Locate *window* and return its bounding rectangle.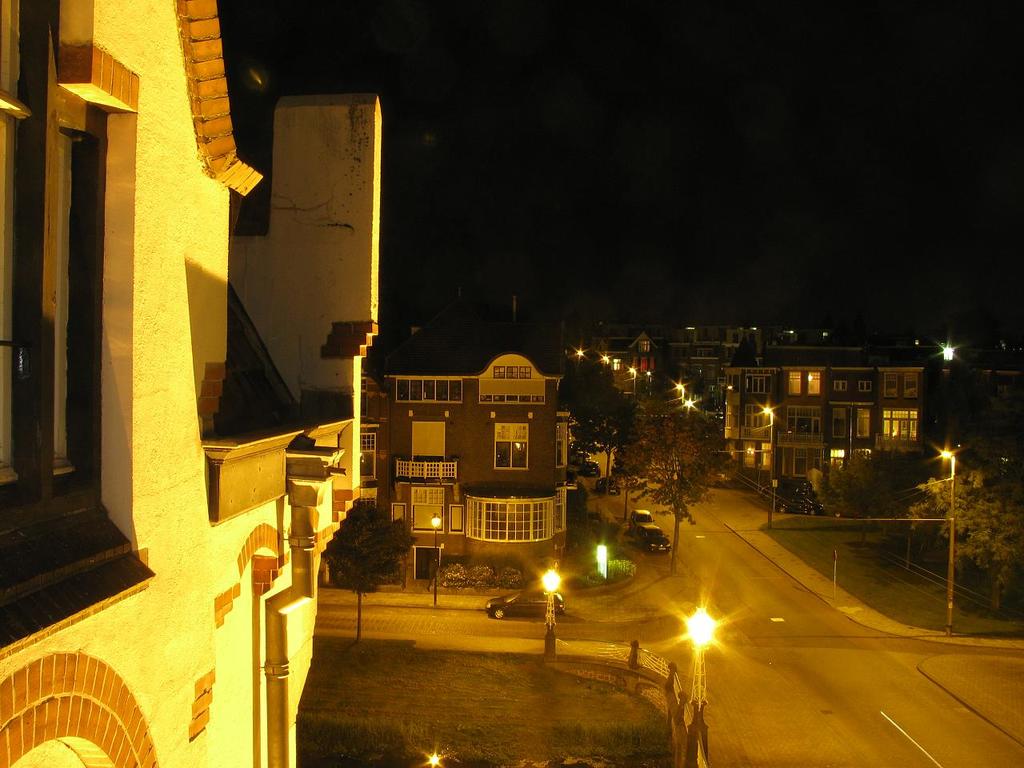
box(833, 401, 845, 439).
